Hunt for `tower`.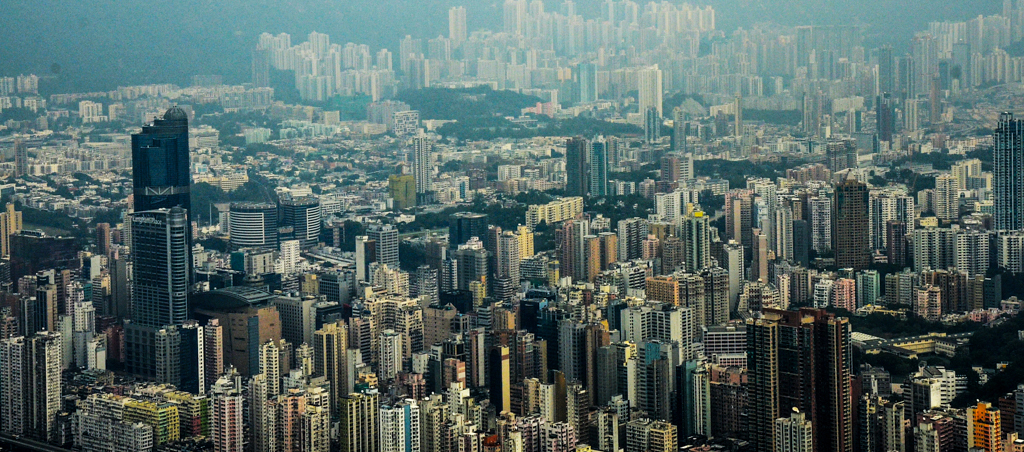
Hunted down at x1=456 y1=235 x2=493 y2=300.
